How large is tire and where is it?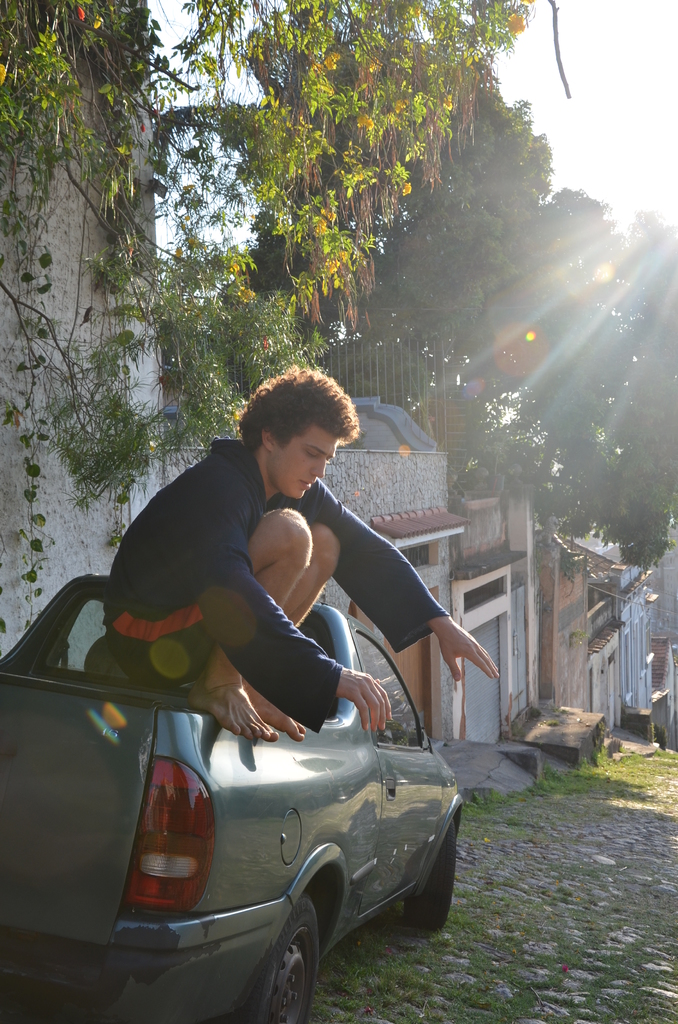
Bounding box: (x1=237, y1=897, x2=321, y2=1018).
